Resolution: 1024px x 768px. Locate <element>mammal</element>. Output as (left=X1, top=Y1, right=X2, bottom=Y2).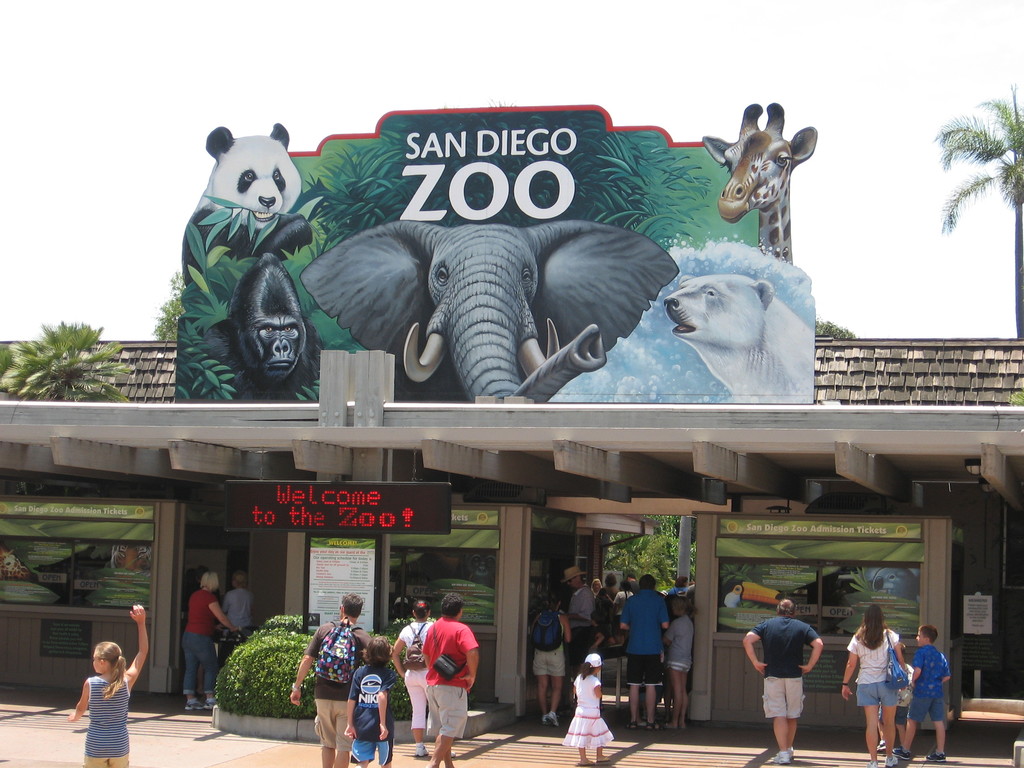
(left=221, top=573, right=253, bottom=662).
